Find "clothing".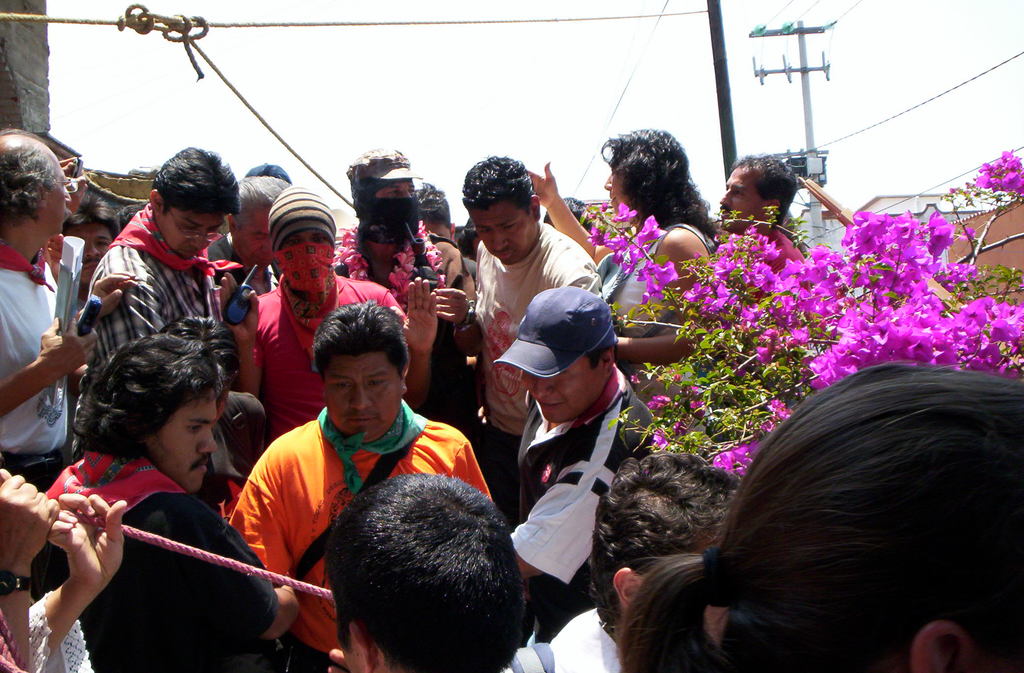
box(314, 229, 463, 368).
